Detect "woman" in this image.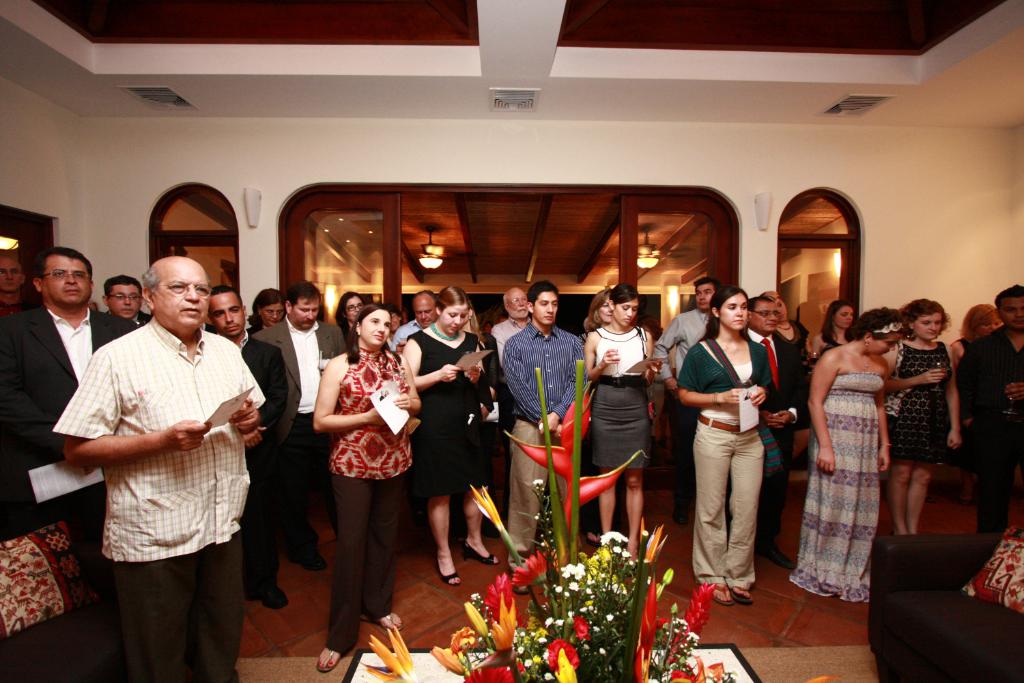
Detection: [x1=244, y1=288, x2=291, y2=331].
